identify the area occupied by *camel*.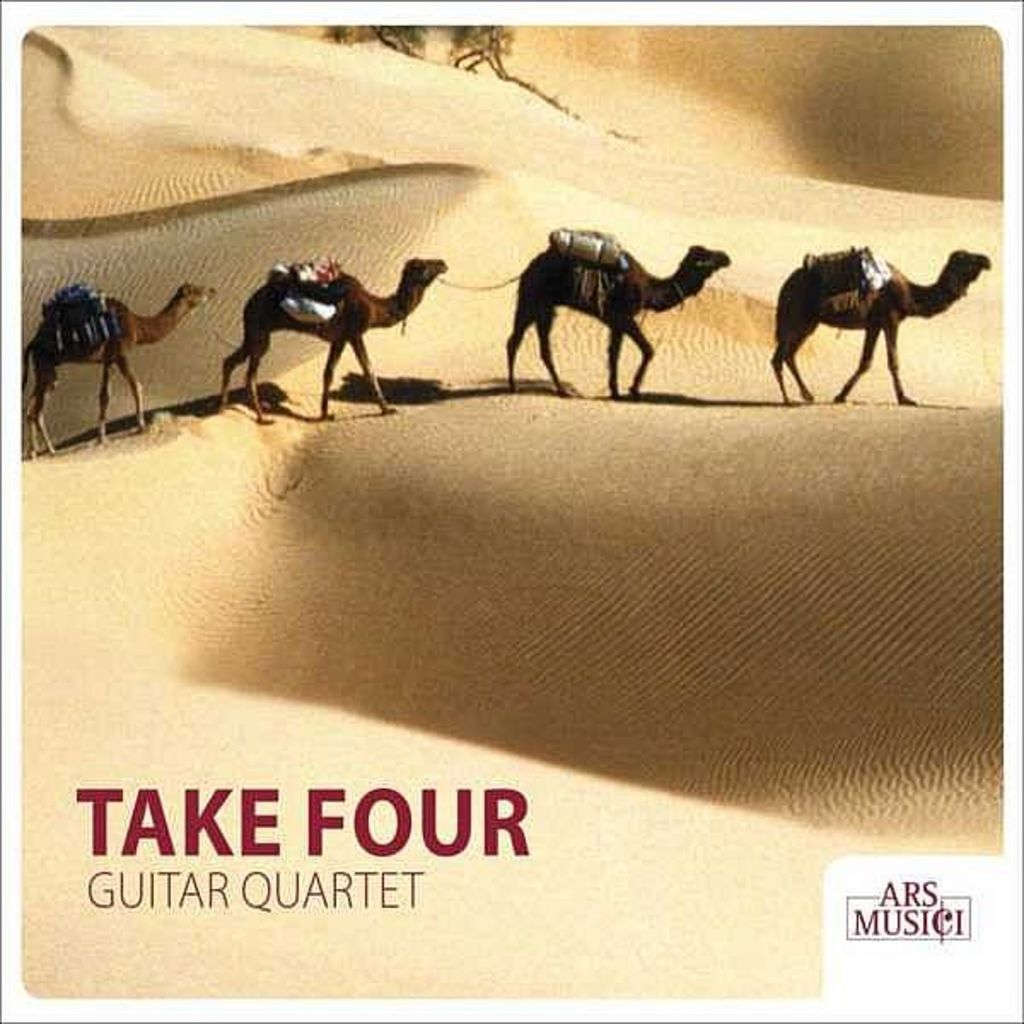
Area: region(510, 244, 725, 399).
